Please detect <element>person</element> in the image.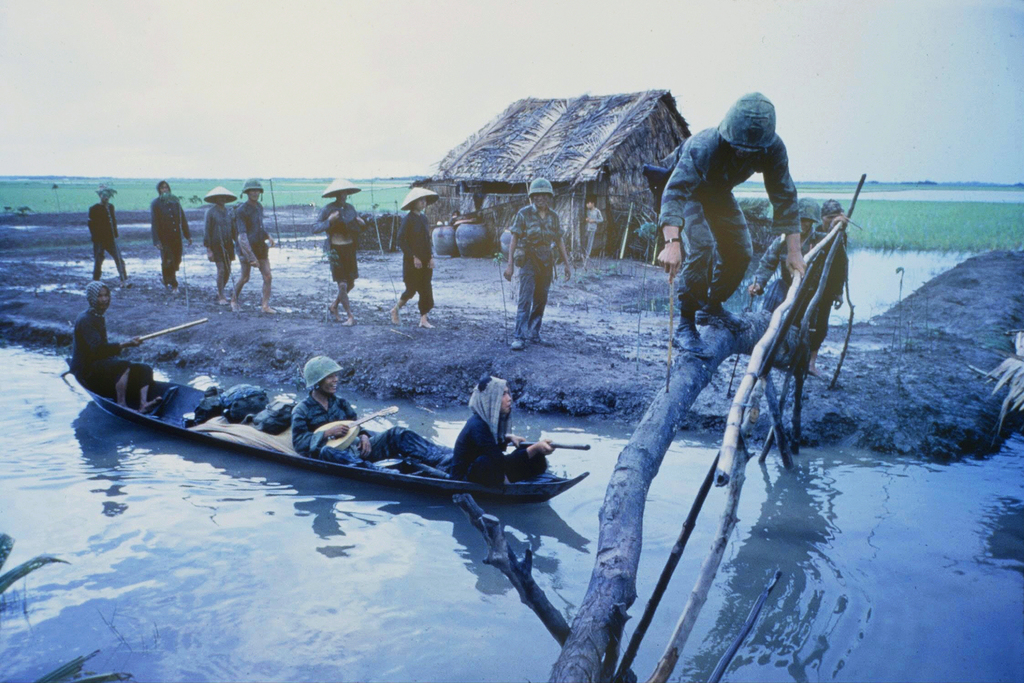
left=234, top=179, right=276, bottom=313.
